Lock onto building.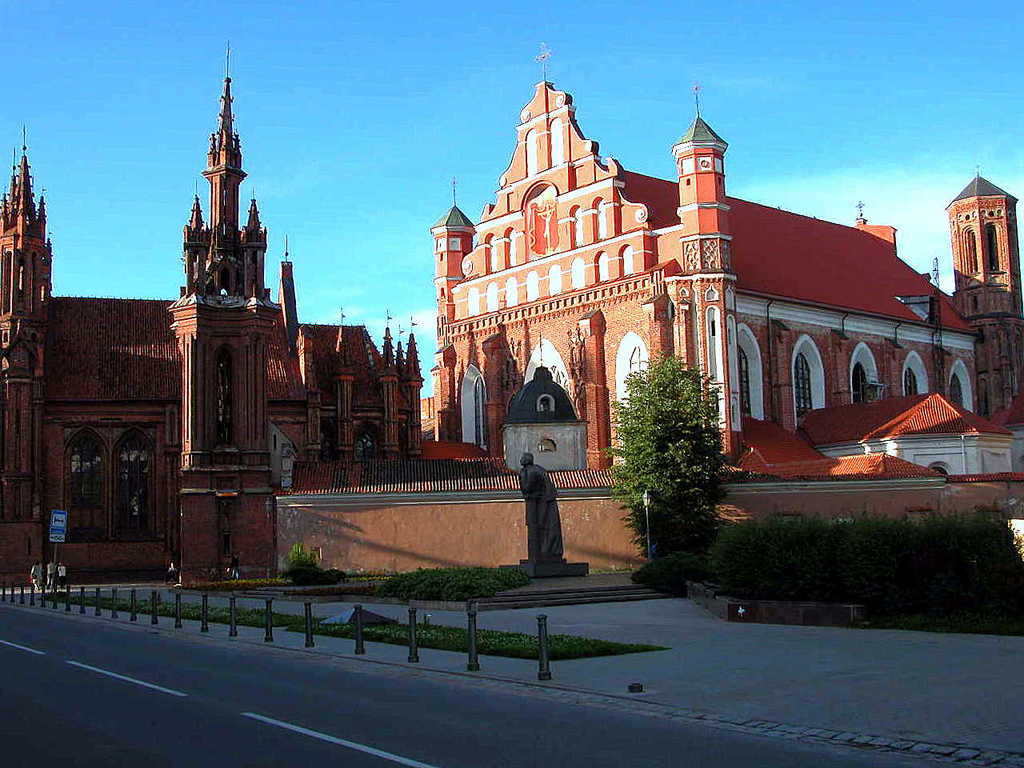
Locked: 943/166/1023/438.
